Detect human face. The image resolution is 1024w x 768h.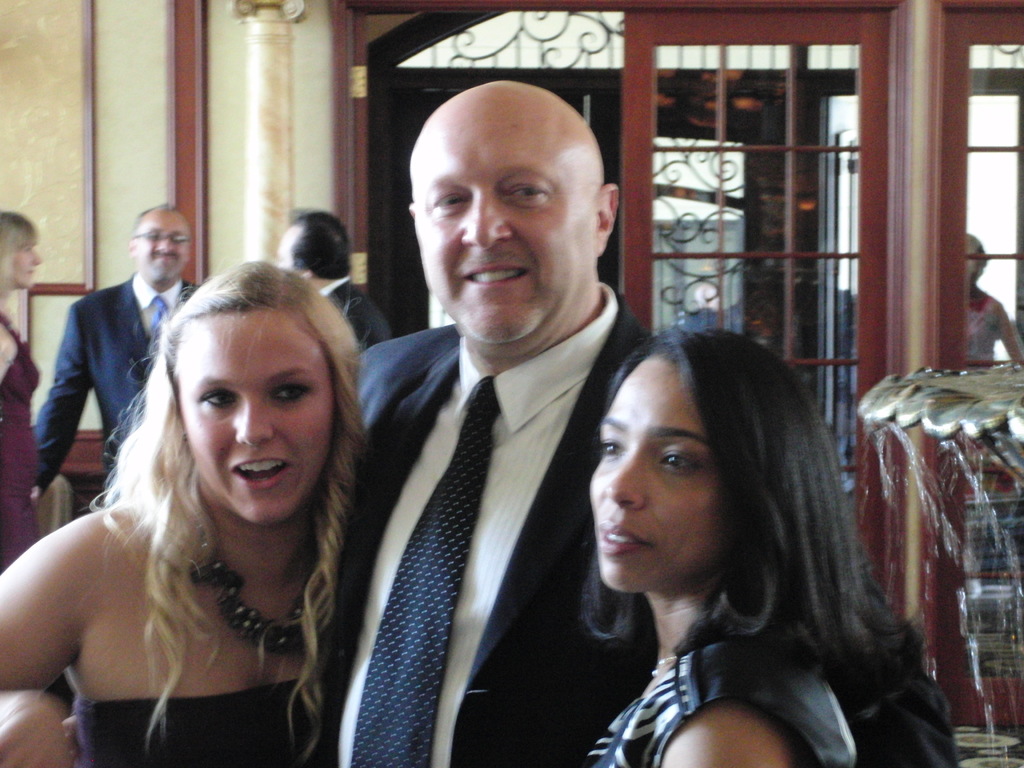
box=[133, 213, 189, 284].
